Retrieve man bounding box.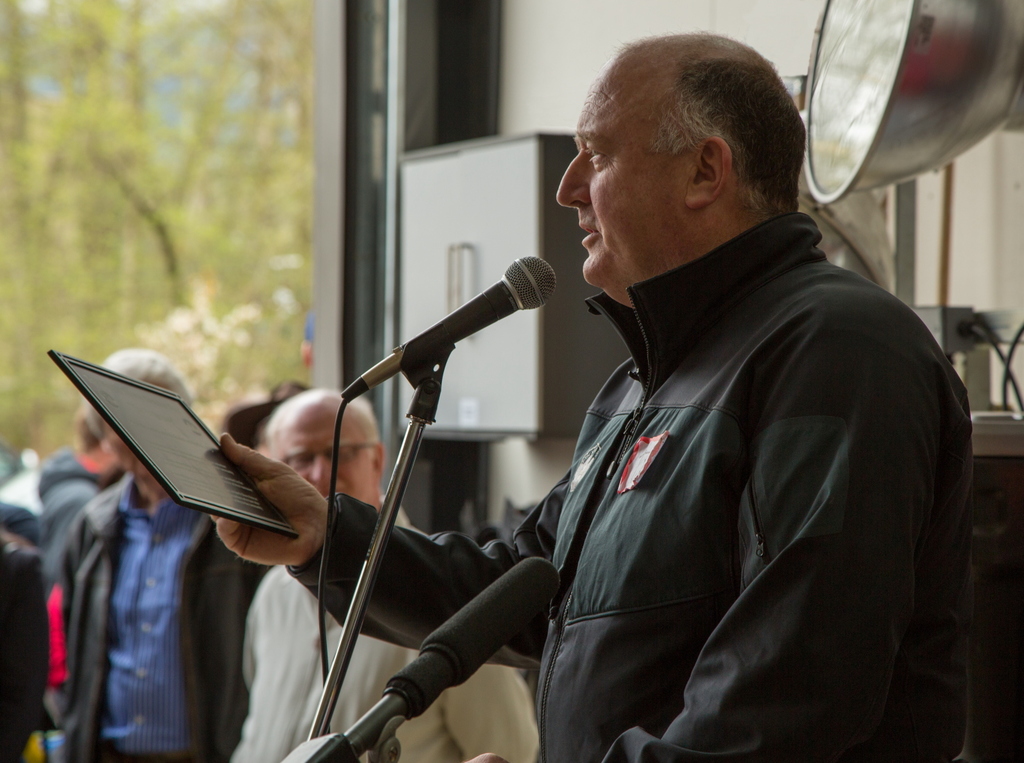
Bounding box: bbox=[0, 534, 49, 762].
